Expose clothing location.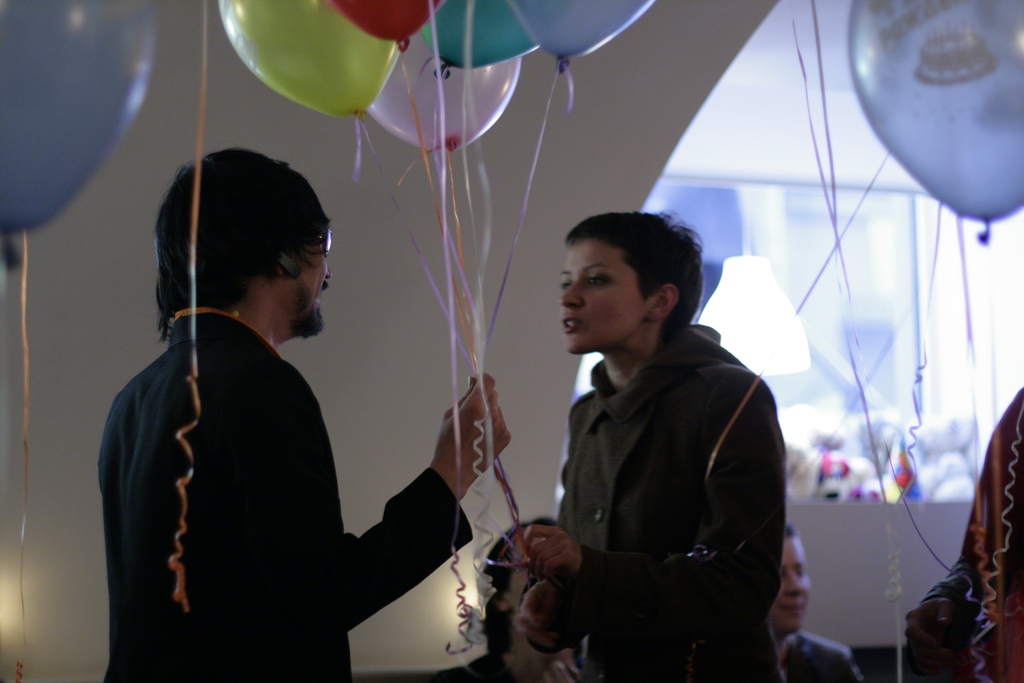
Exposed at x1=909 y1=388 x2=1023 y2=682.
